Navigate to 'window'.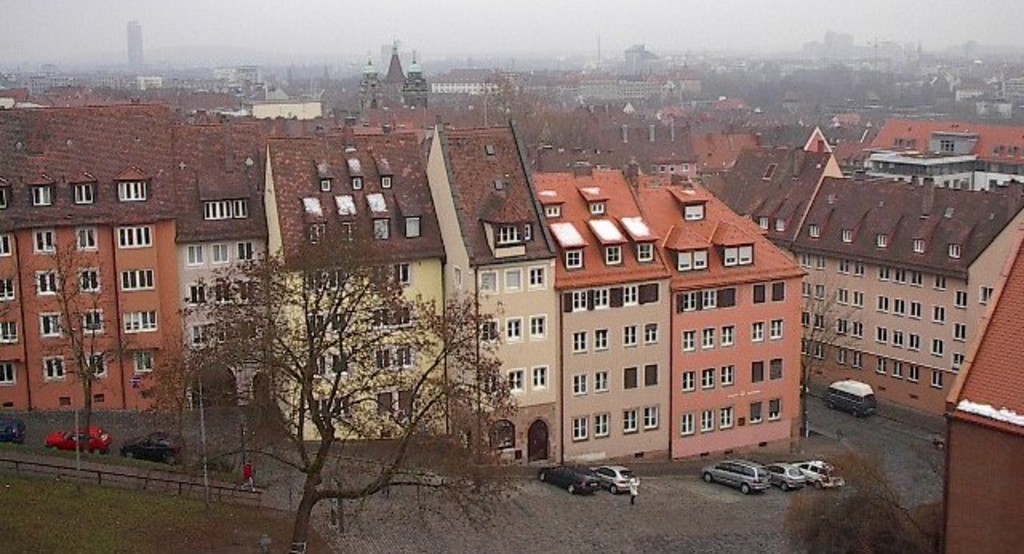
Navigation target: [x1=0, y1=237, x2=10, y2=258].
